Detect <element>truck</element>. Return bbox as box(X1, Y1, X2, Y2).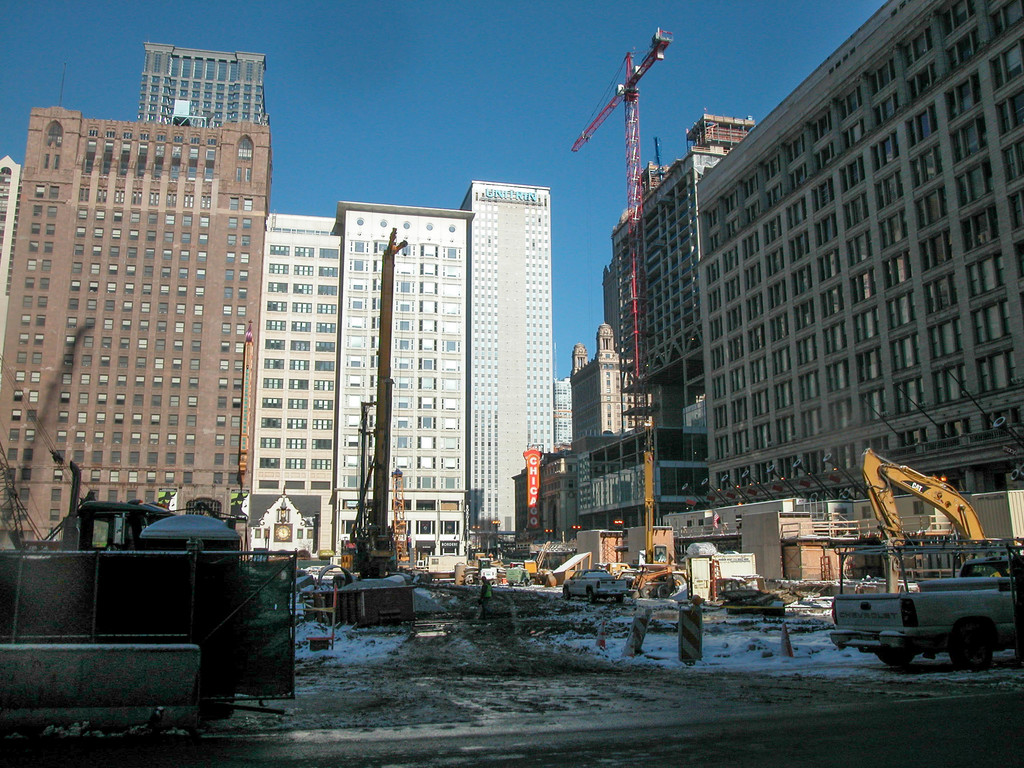
box(625, 447, 690, 602).
